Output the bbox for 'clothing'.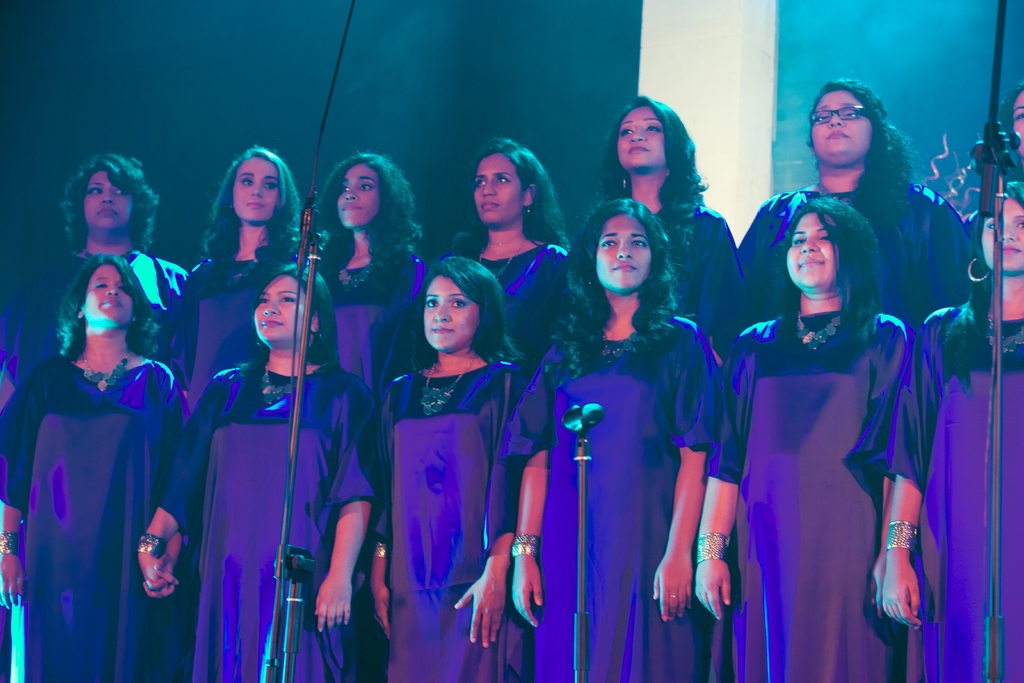
[x1=157, y1=356, x2=371, y2=682].
